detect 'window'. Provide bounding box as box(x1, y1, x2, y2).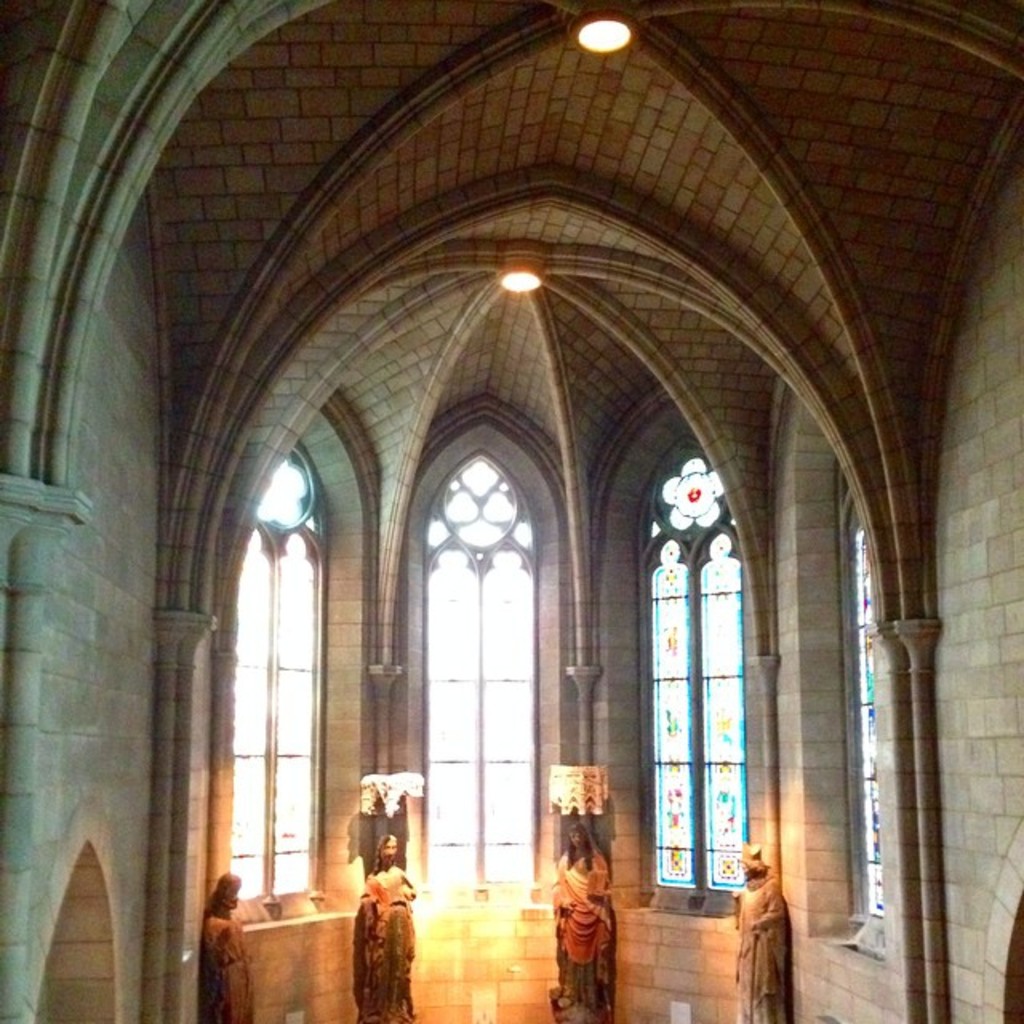
box(424, 451, 536, 888).
